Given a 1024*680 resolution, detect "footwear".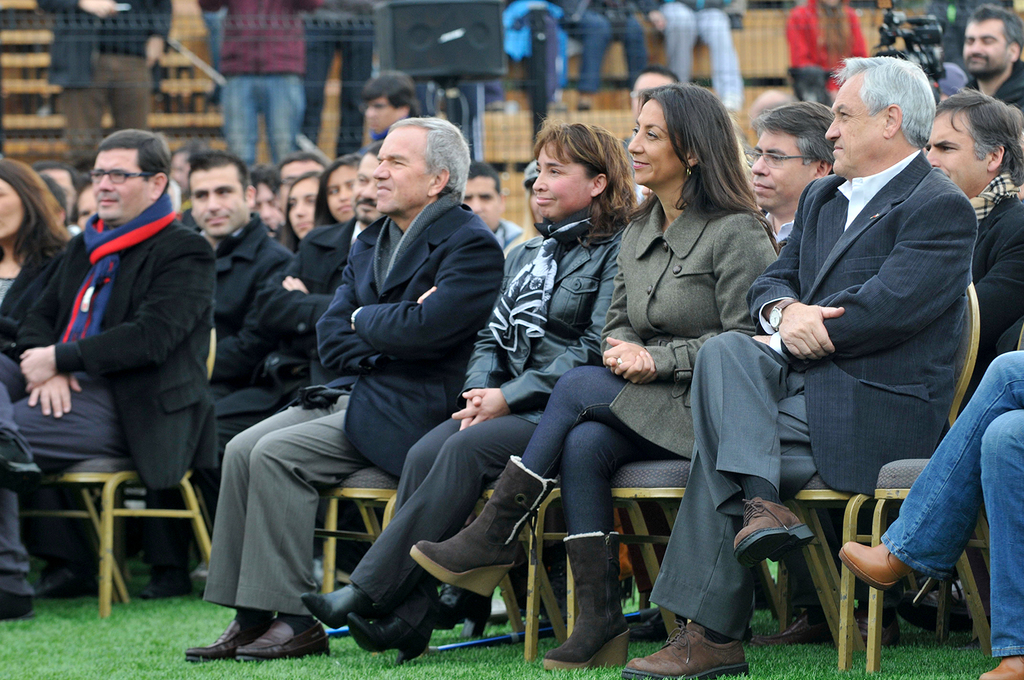
134 550 193 596.
